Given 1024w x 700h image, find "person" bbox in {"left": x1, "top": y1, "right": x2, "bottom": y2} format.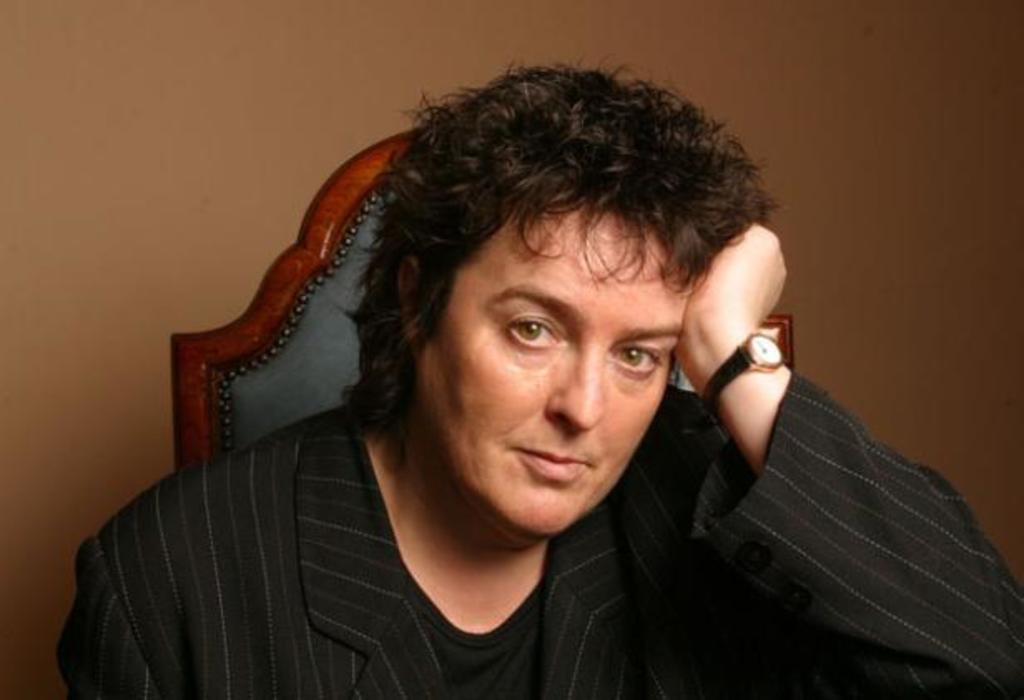
{"left": 55, "top": 55, "right": 1022, "bottom": 698}.
